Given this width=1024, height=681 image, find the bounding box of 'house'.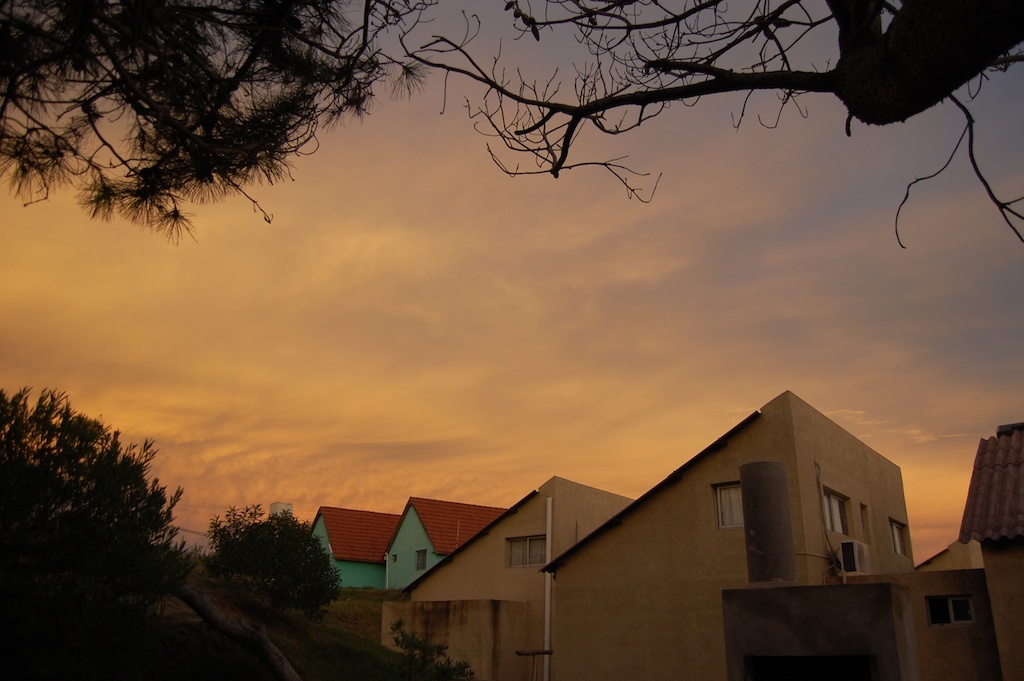
542, 393, 920, 680.
